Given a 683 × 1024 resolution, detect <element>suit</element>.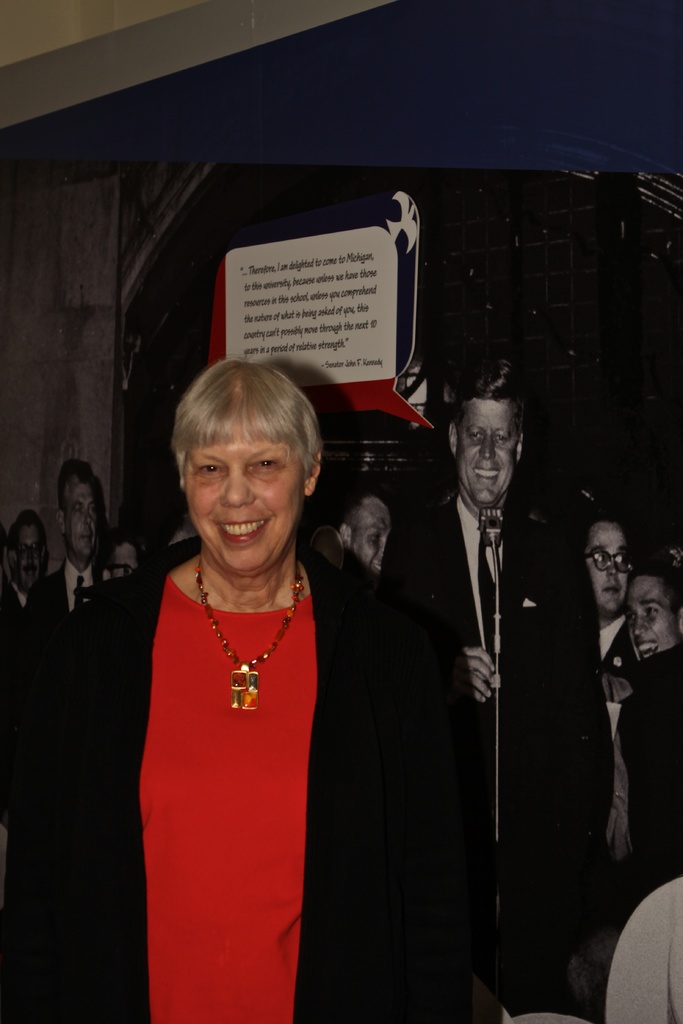
{"left": 367, "top": 342, "right": 568, "bottom": 960}.
